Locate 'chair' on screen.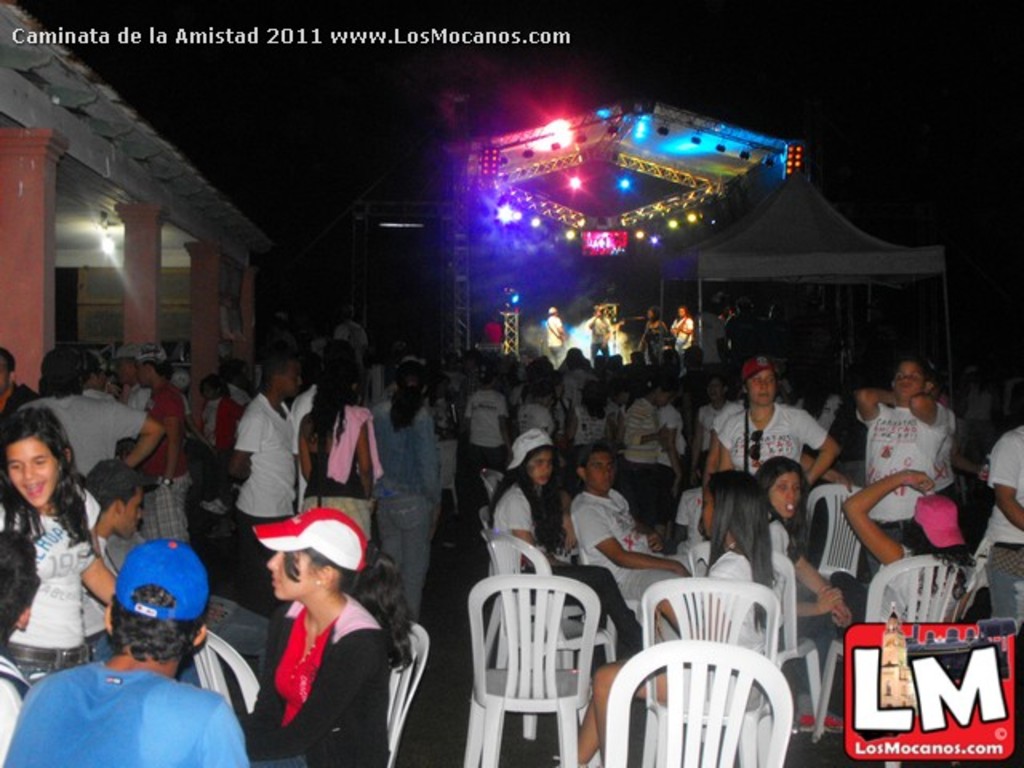
On screen at {"x1": 379, "y1": 618, "x2": 430, "y2": 766}.
